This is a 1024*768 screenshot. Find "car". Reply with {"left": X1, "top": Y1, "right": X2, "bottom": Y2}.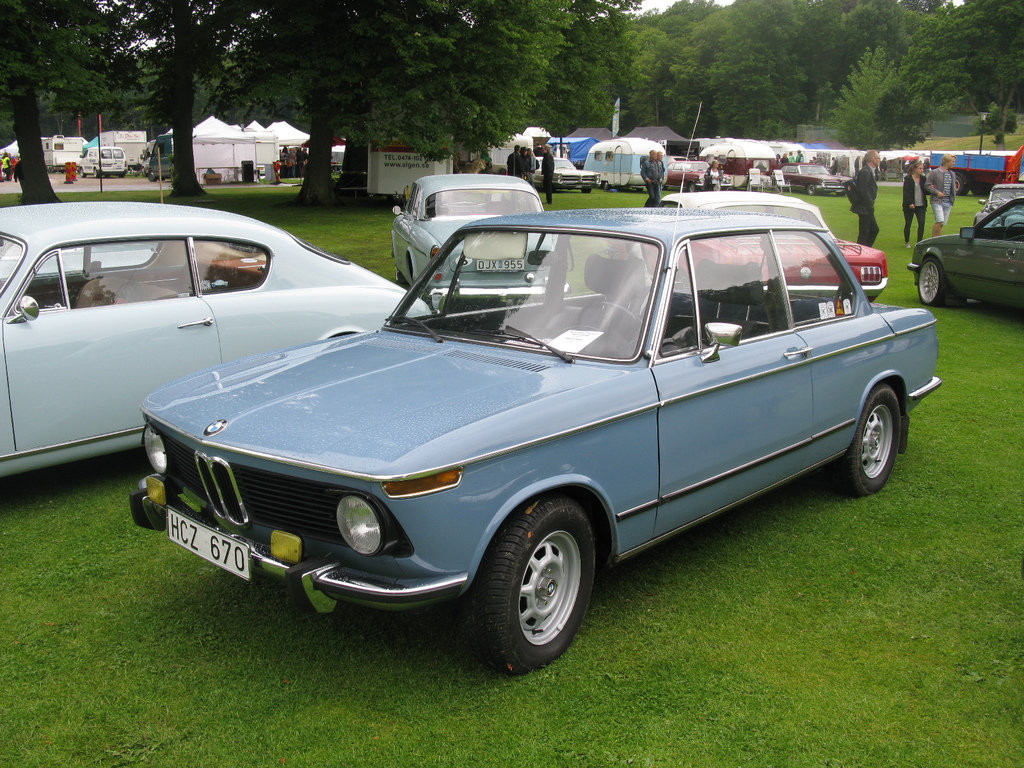
{"left": 532, "top": 156, "right": 592, "bottom": 186}.
